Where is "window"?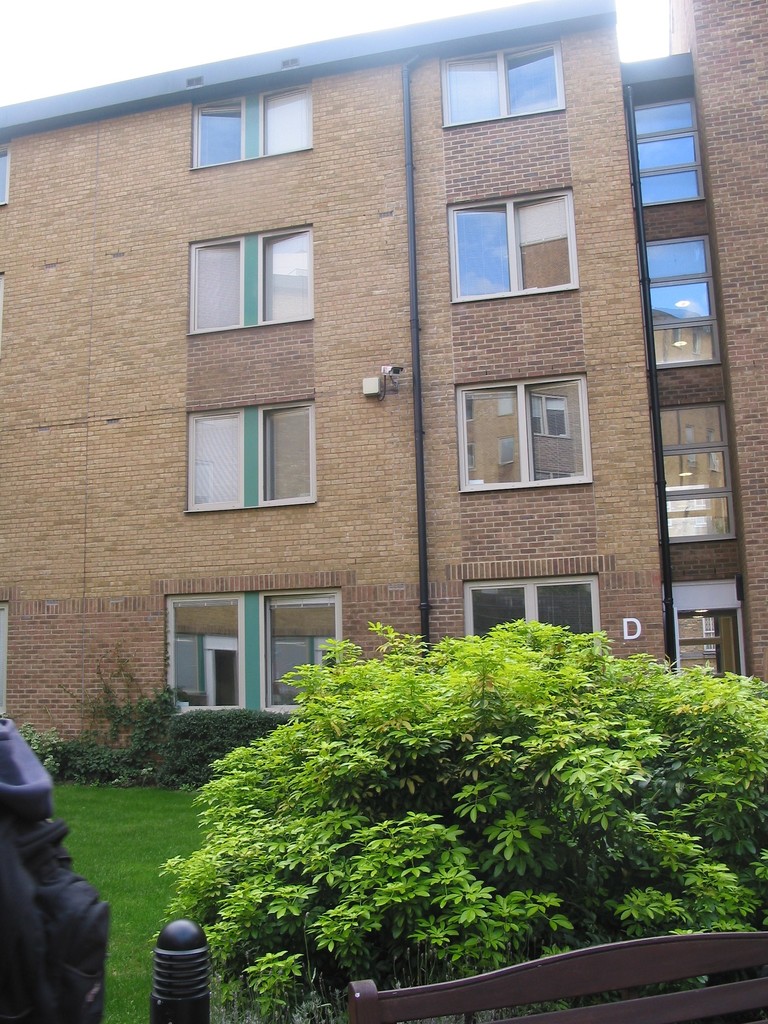
(184, 393, 319, 515).
